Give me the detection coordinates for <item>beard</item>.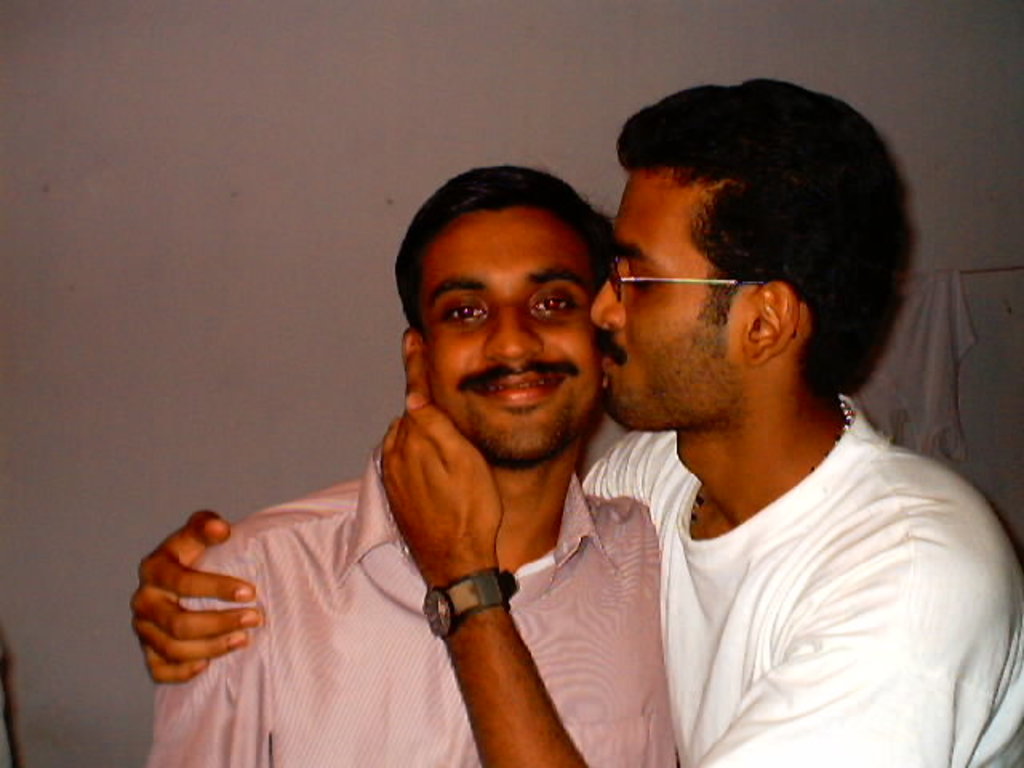
region(602, 330, 734, 424).
